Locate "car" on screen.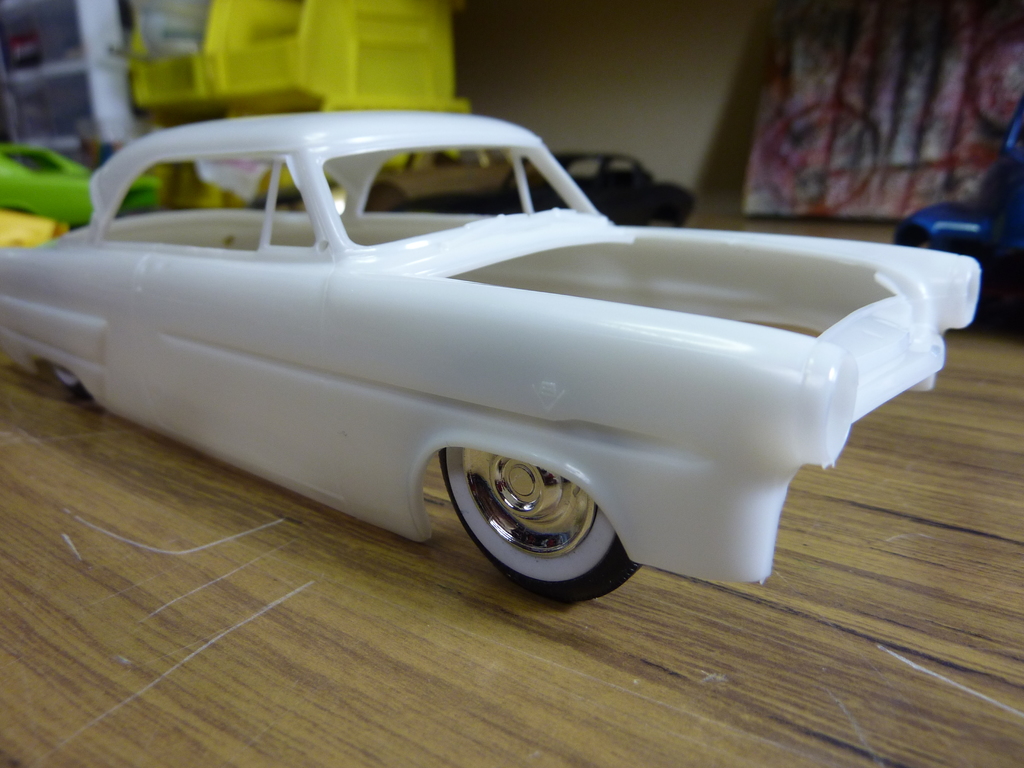
On screen at region(892, 114, 1023, 328).
